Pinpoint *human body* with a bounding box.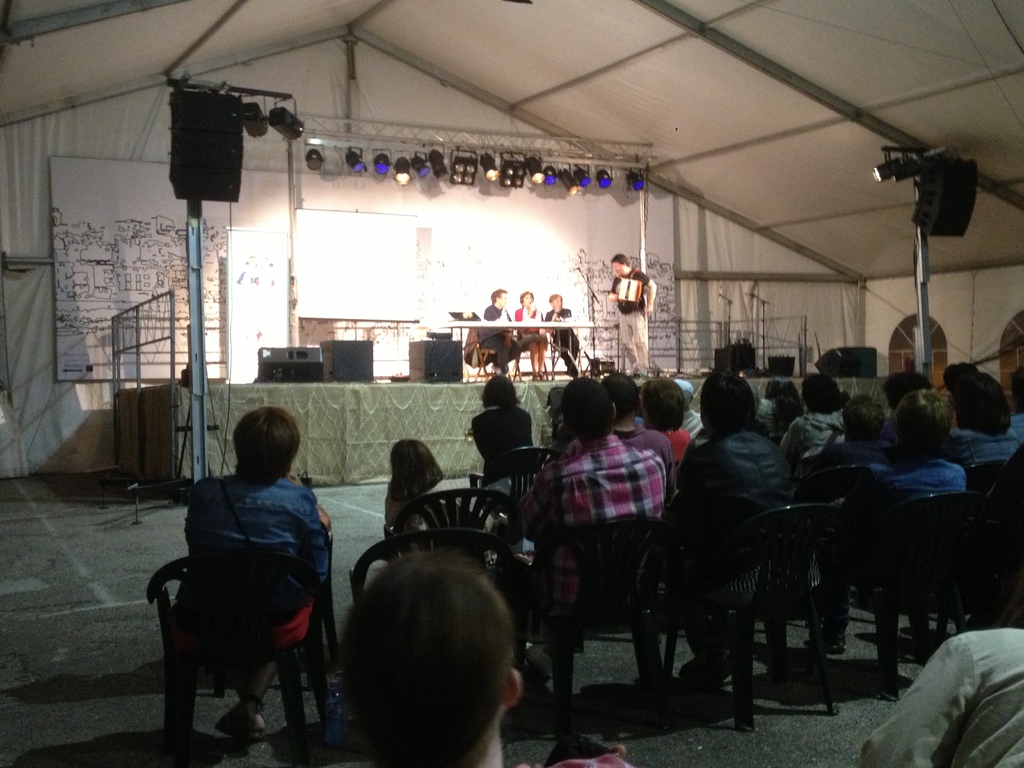
813:431:895:652.
